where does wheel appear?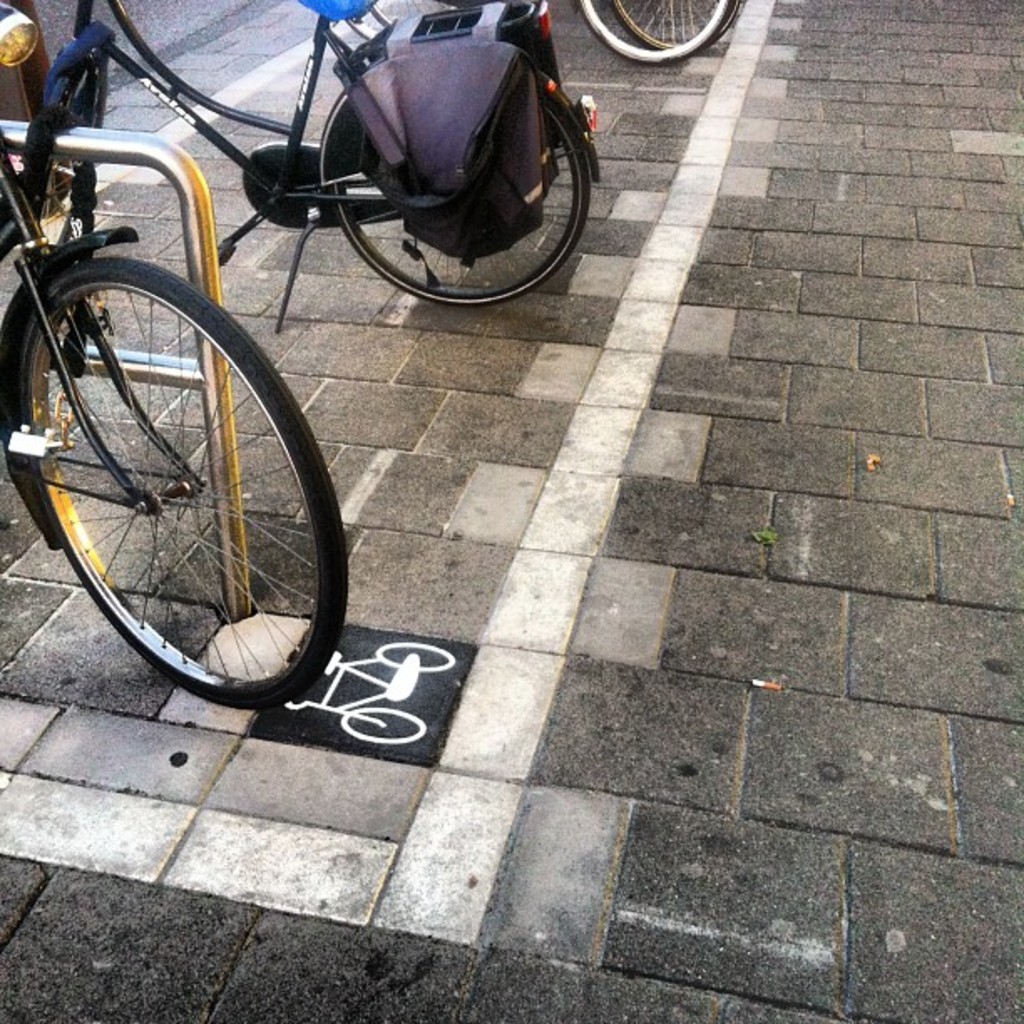
Appears at <box>18,243,331,689</box>.
